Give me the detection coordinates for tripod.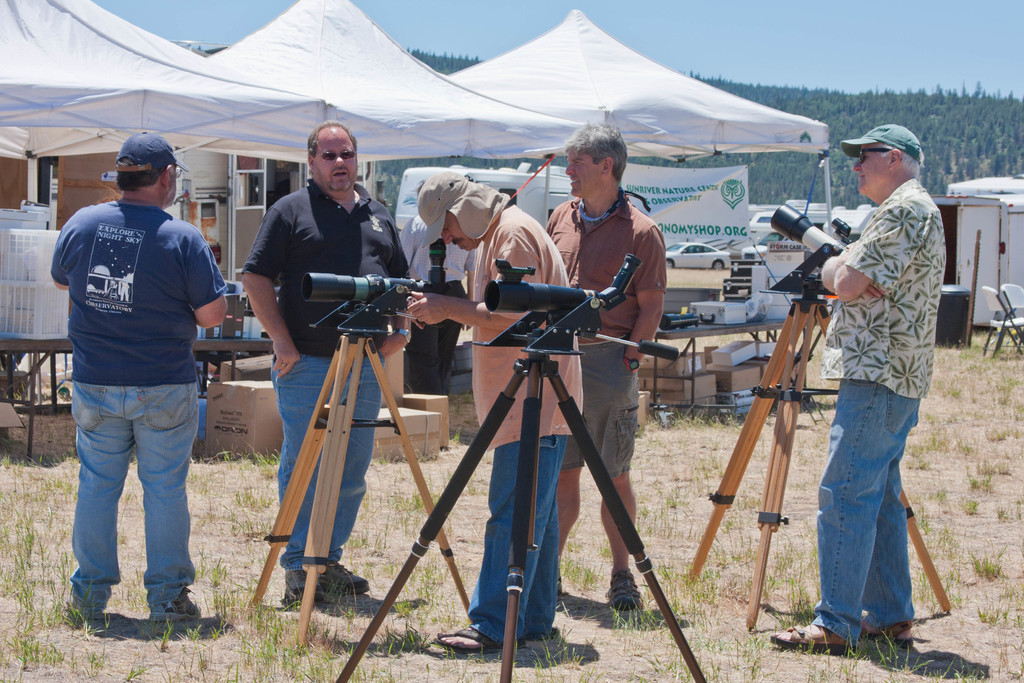
crop(244, 304, 472, 659).
